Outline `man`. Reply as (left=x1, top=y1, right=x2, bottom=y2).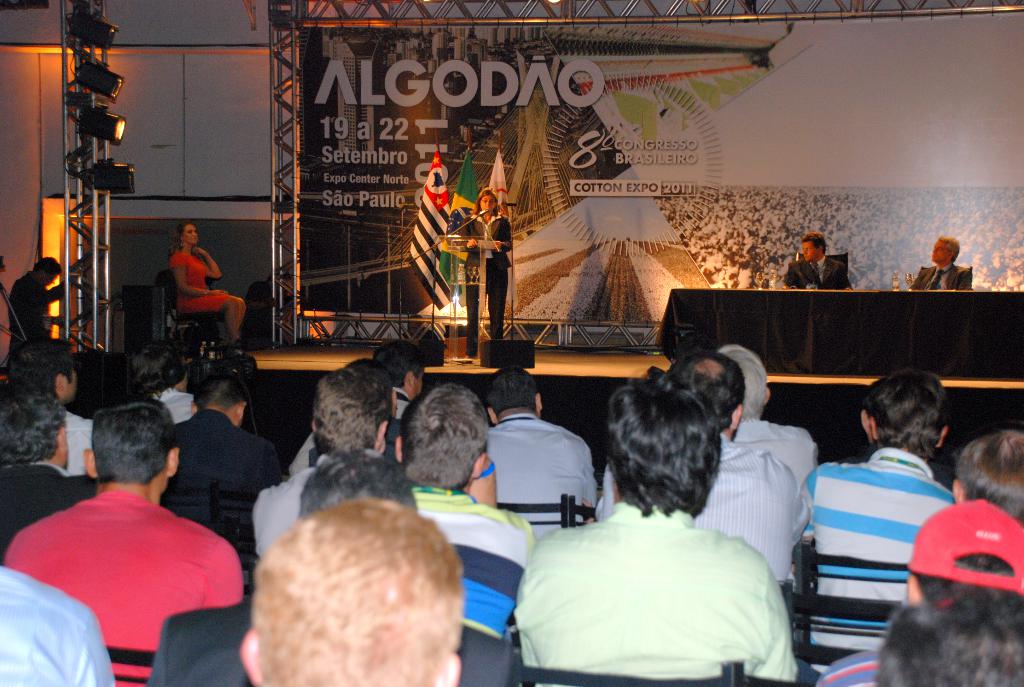
(left=777, top=228, right=850, bottom=294).
